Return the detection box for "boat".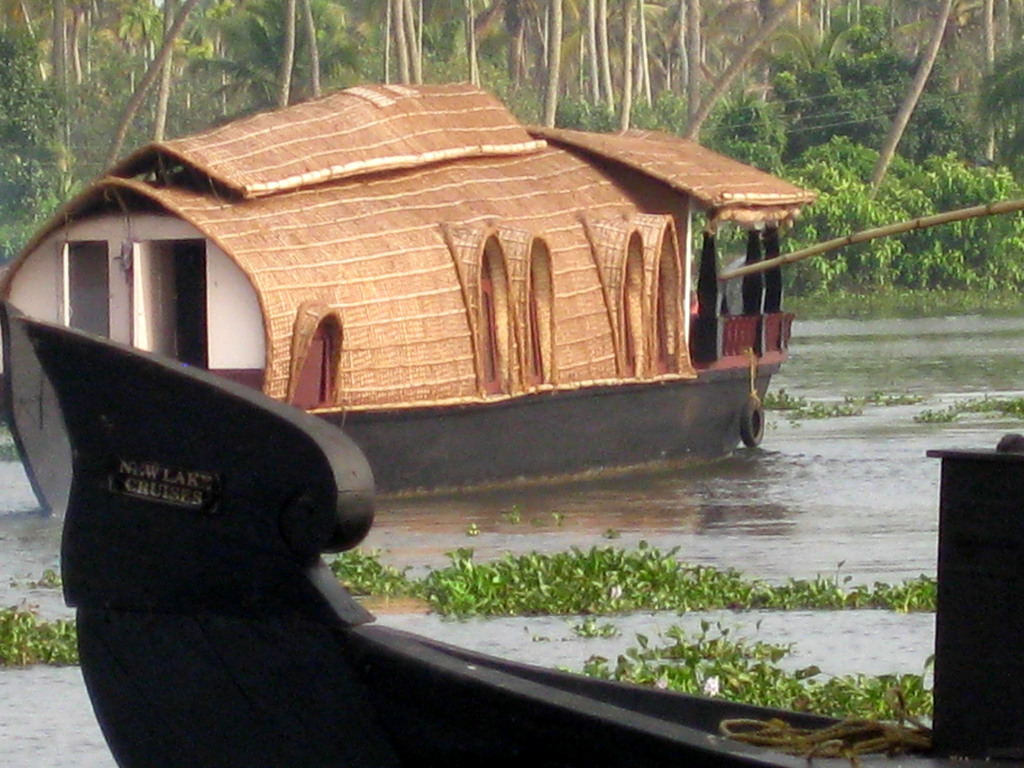
51, 55, 810, 575.
